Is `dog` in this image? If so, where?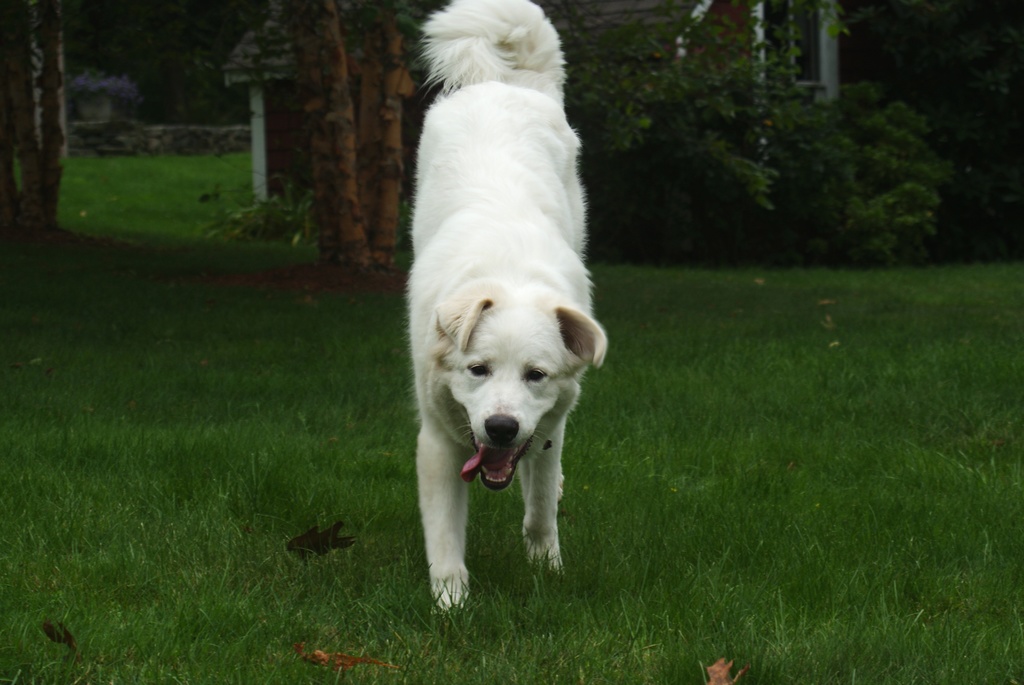
Yes, at (left=406, top=0, right=607, bottom=615).
